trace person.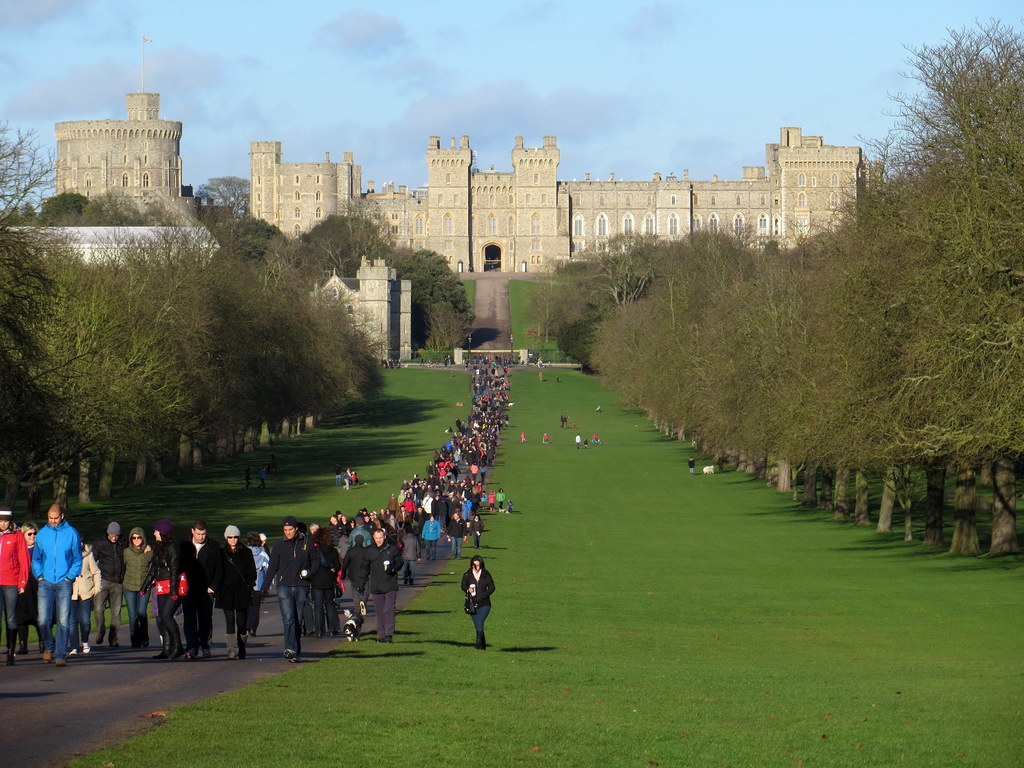
Traced to rect(15, 486, 78, 660).
